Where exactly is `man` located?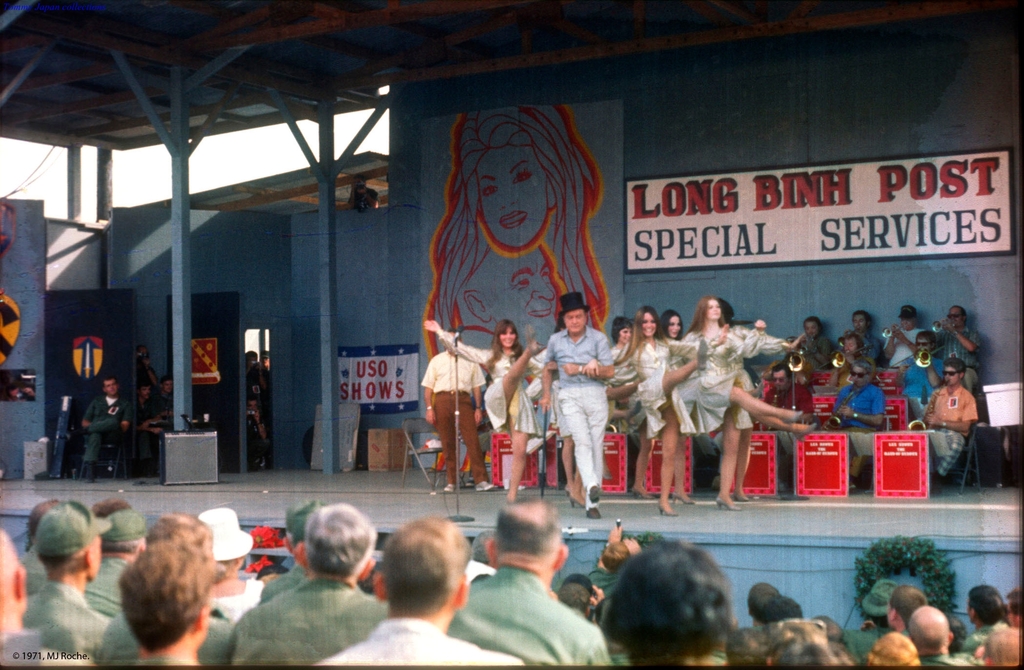
Its bounding box is rect(450, 241, 567, 350).
